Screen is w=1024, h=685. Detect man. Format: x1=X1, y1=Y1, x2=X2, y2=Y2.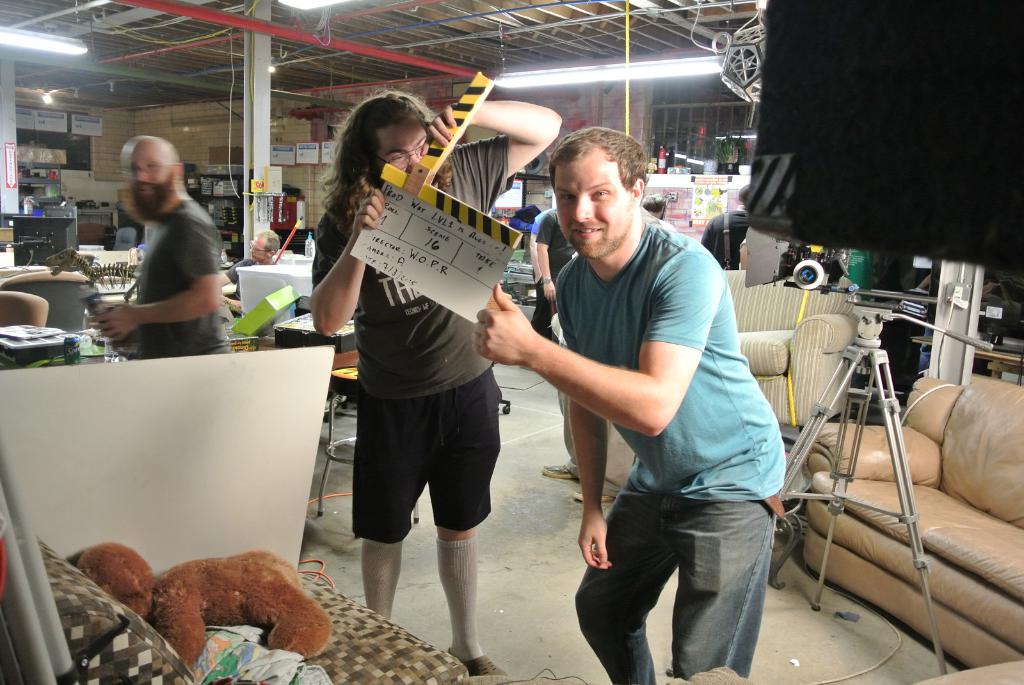
x1=473, y1=126, x2=781, y2=684.
